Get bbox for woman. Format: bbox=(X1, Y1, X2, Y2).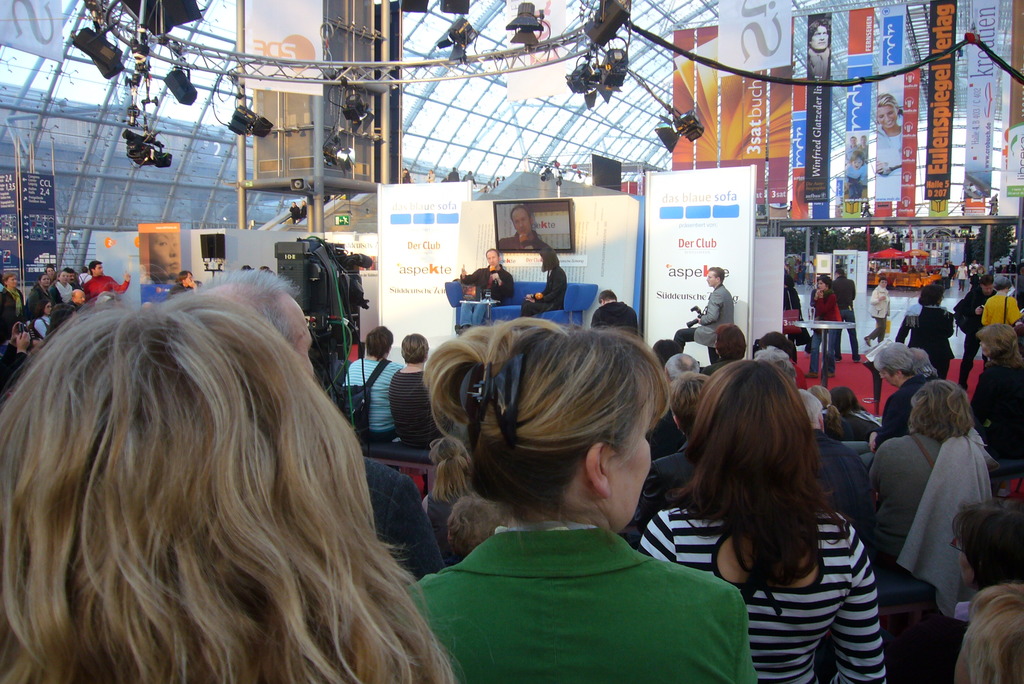
bbox=(968, 324, 1023, 460).
